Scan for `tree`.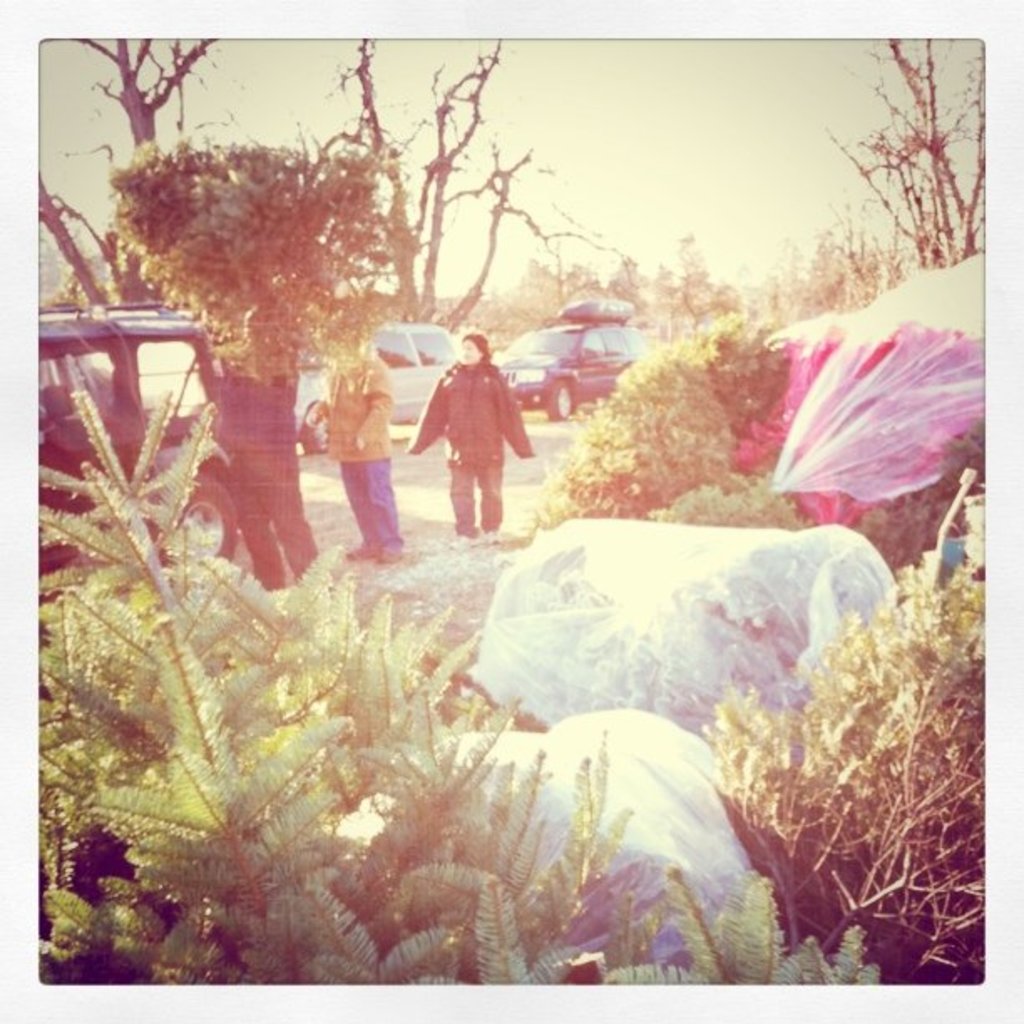
Scan result: select_region(607, 248, 656, 311).
